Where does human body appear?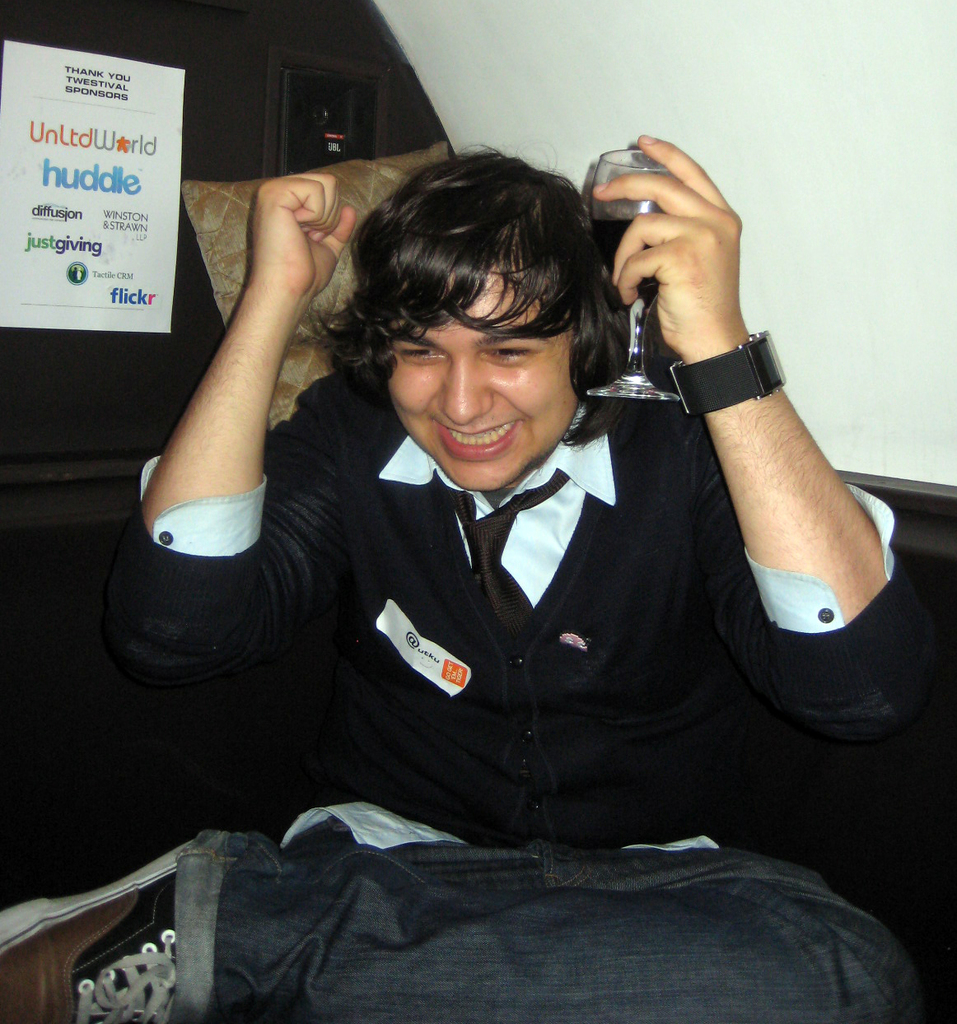
Appears at (x1=166, y1=96, x2=899, y2=981).
